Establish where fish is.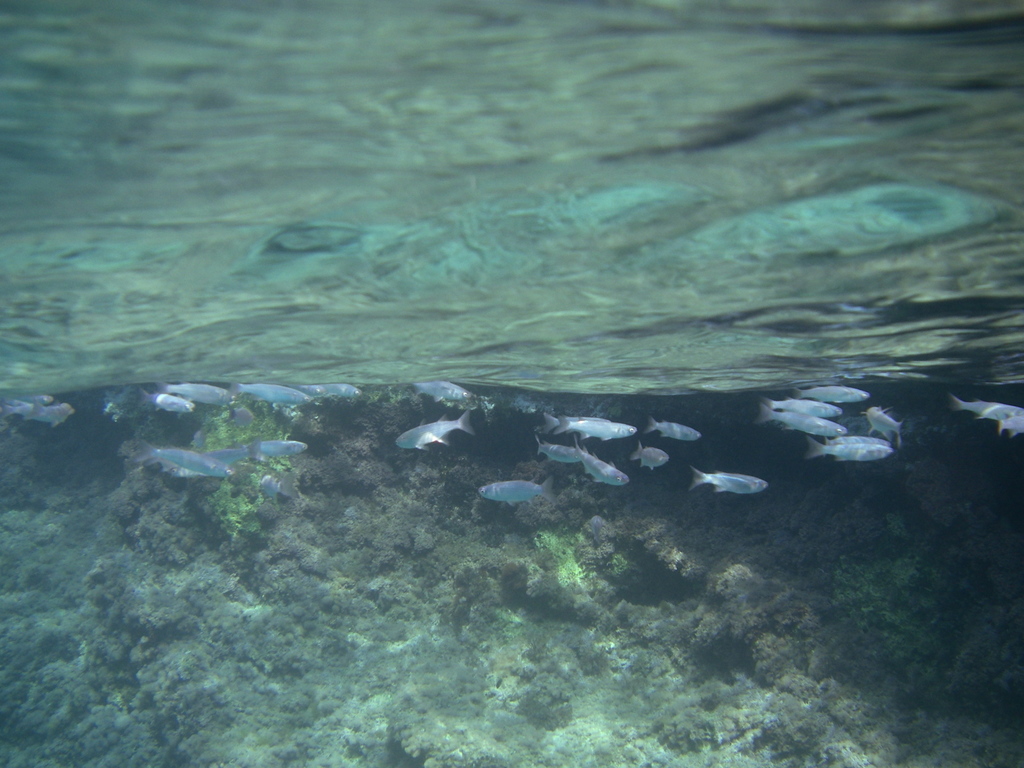
Established at 227 405 253 426.
